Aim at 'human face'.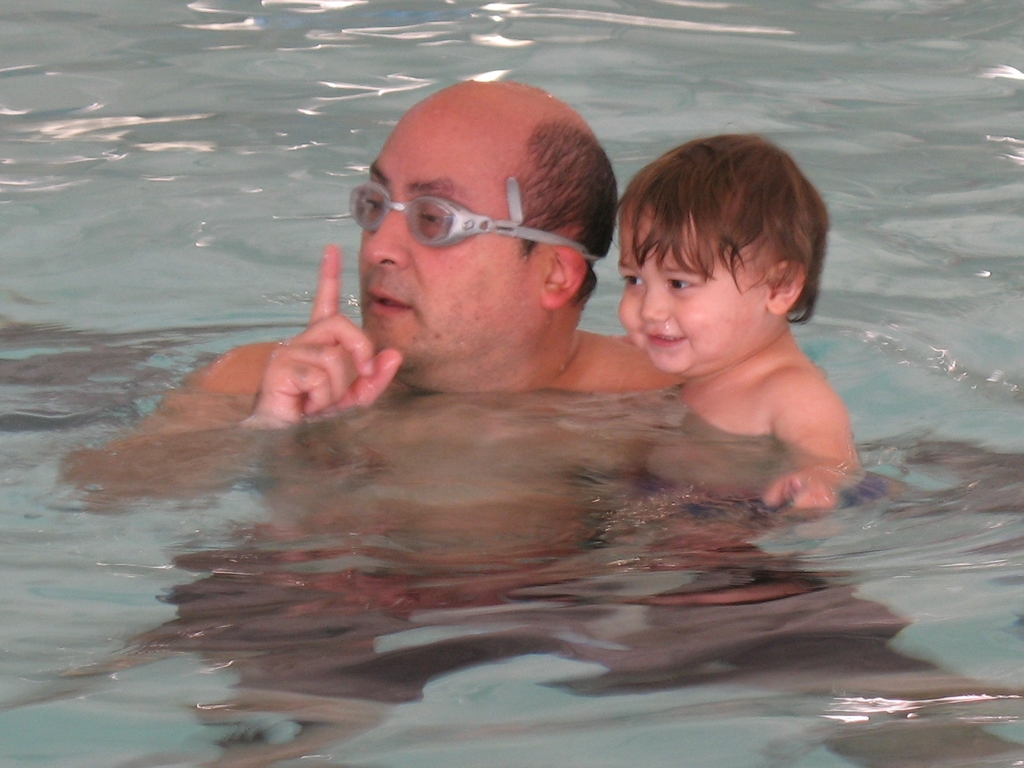
Aimed at Rect(357, 102, 521, 370).
